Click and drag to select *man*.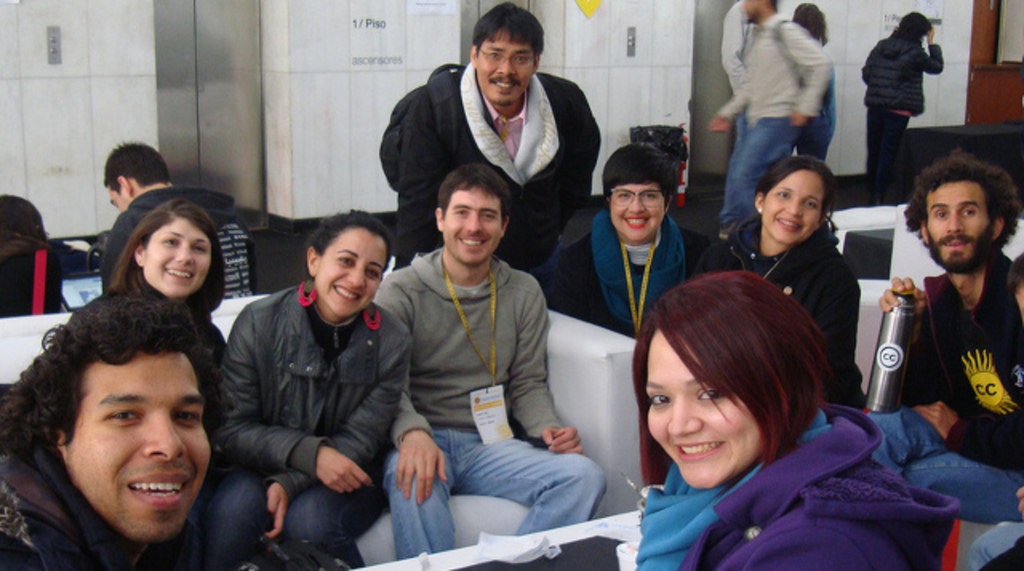
Selection: 854, 152, 1022, 467.
